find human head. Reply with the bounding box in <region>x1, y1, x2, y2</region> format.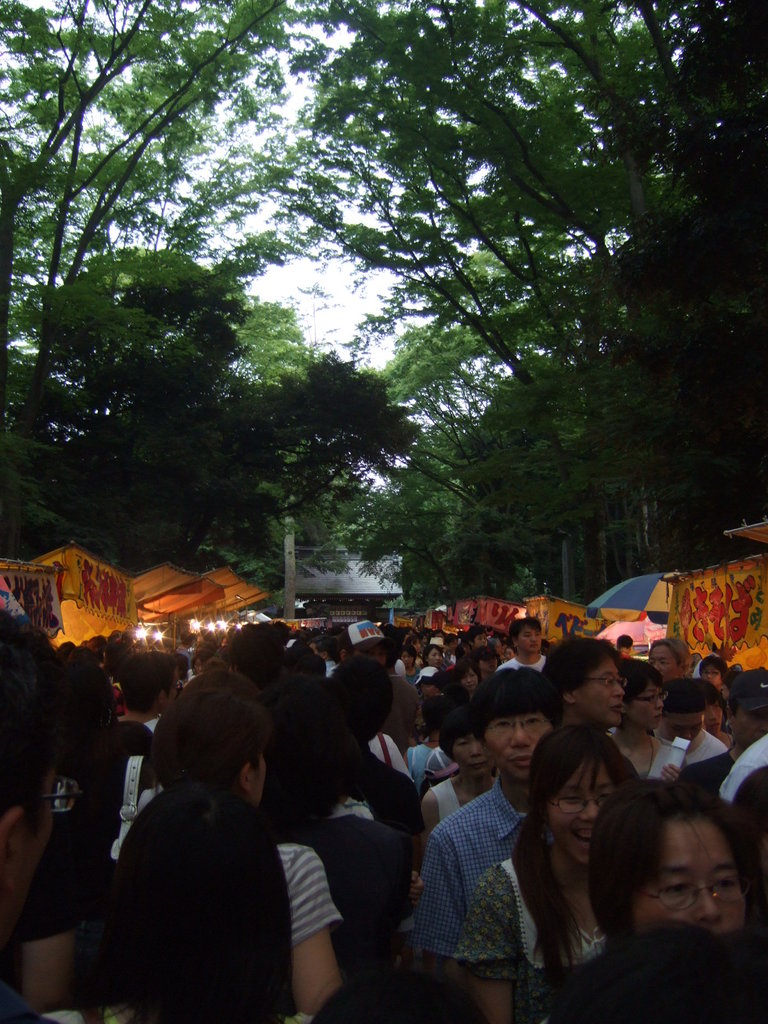
<region>114, 637, 177, 726</region>.
